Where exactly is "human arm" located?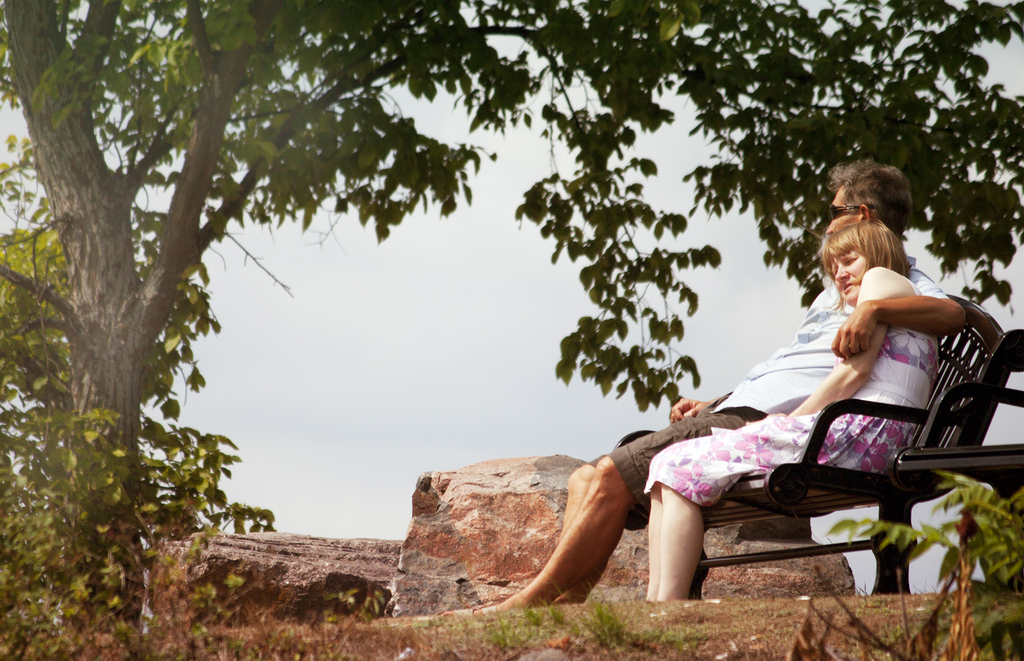
Its bounding box is box=[778, 255, 911, 420].
